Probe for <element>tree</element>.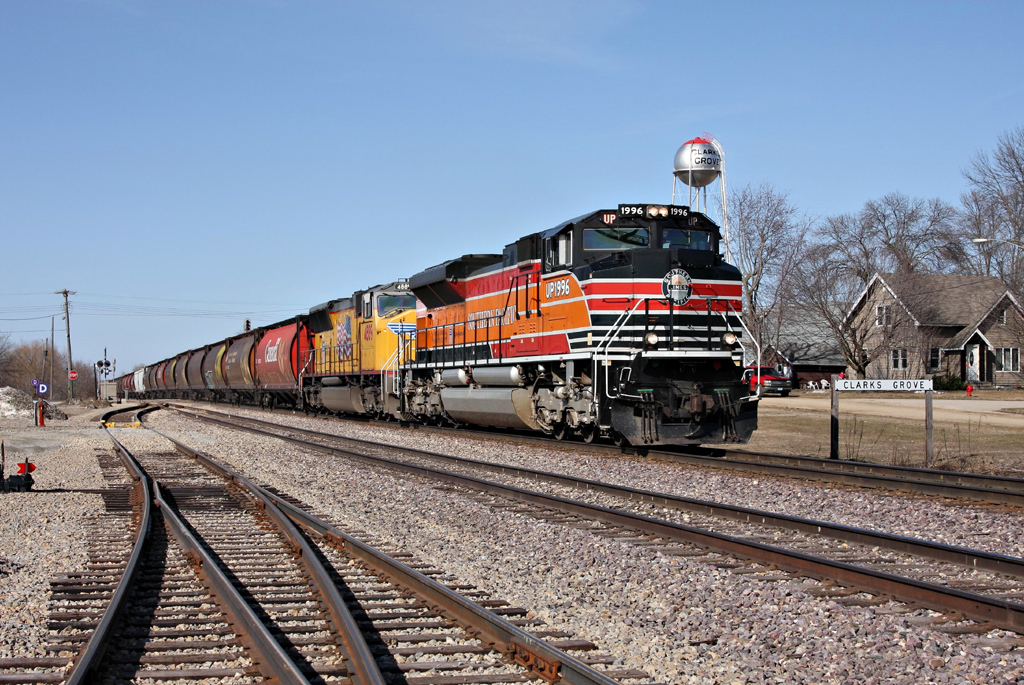
Probe result: [left=0, top=325, right=28, bottom=390].
